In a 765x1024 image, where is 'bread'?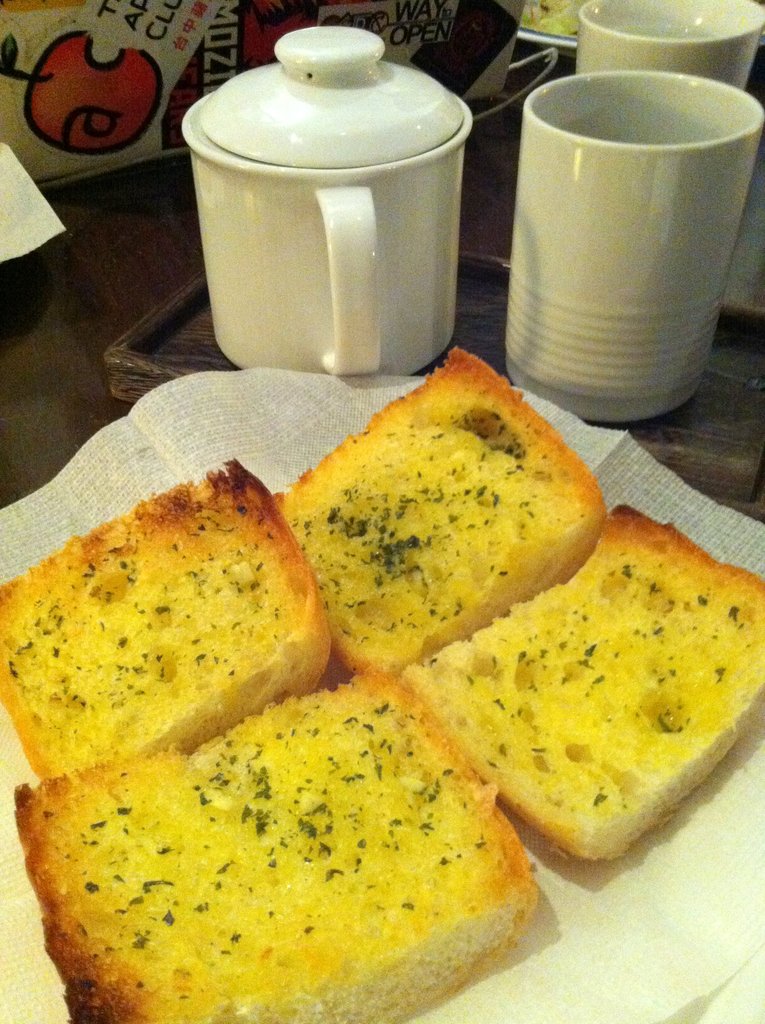
0 460 335 780.
